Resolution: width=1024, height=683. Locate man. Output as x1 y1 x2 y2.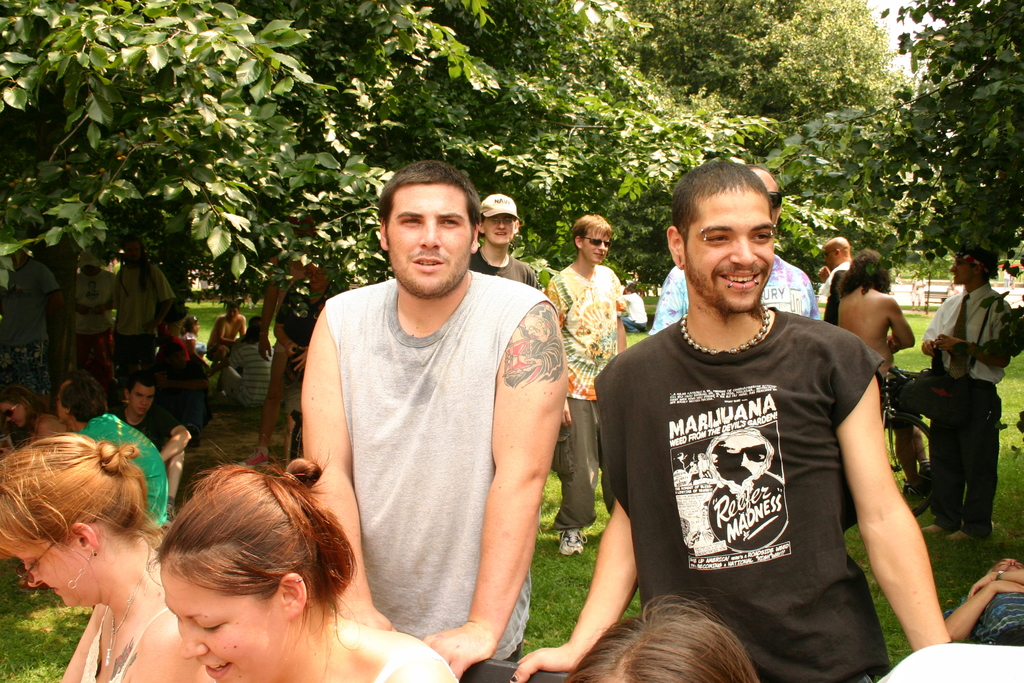
920 245 1014 543.
